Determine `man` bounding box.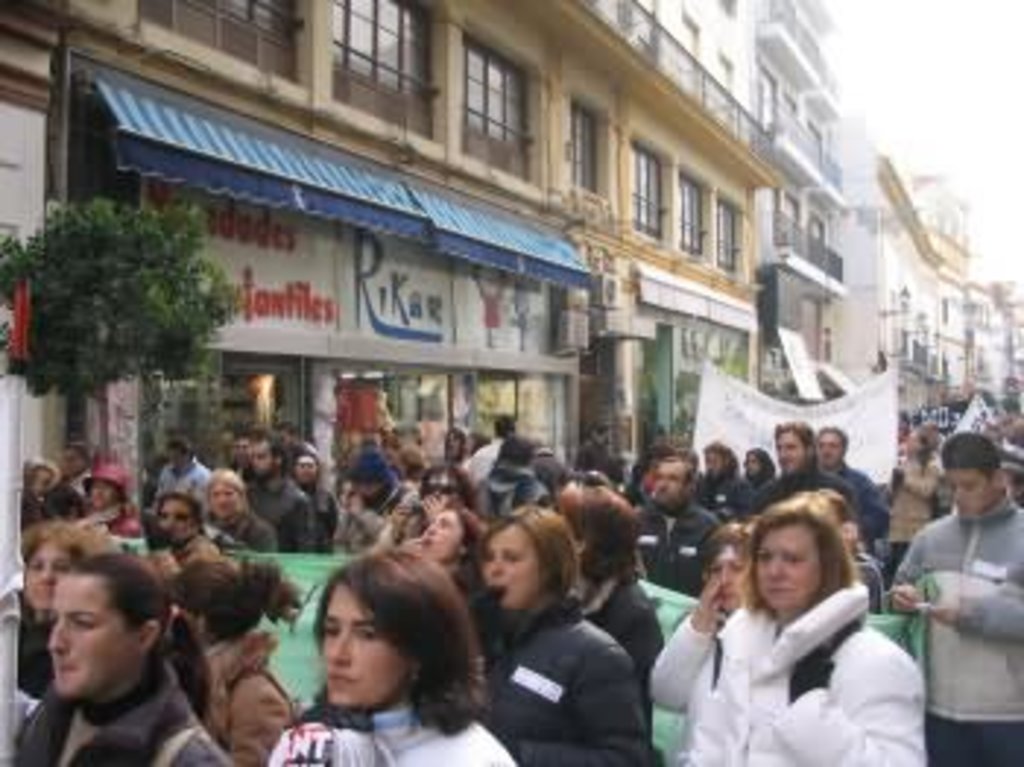
Determined: 465:413:512:504.
